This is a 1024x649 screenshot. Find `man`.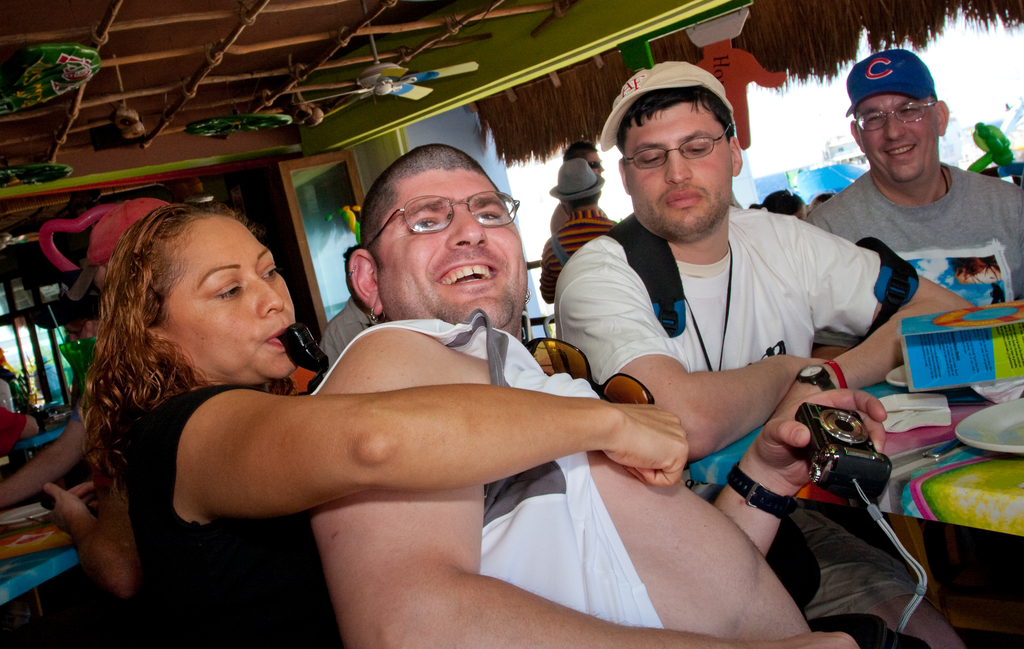
Bounding box: region(551, 140, 605, 232).
